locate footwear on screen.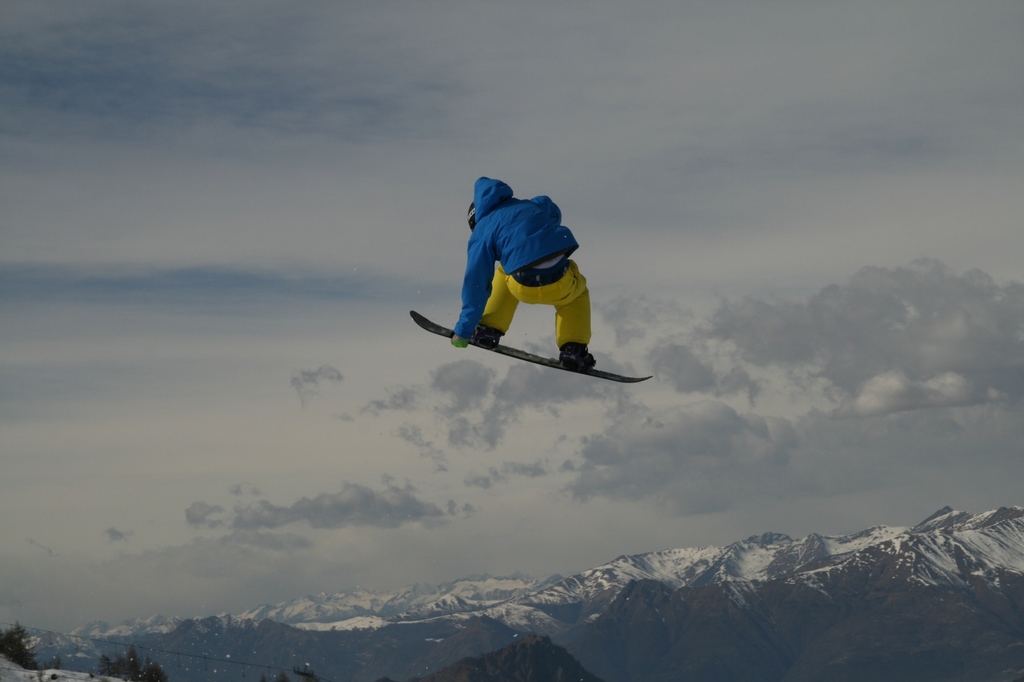
On screen at locate(563, 339, 595, 369).
